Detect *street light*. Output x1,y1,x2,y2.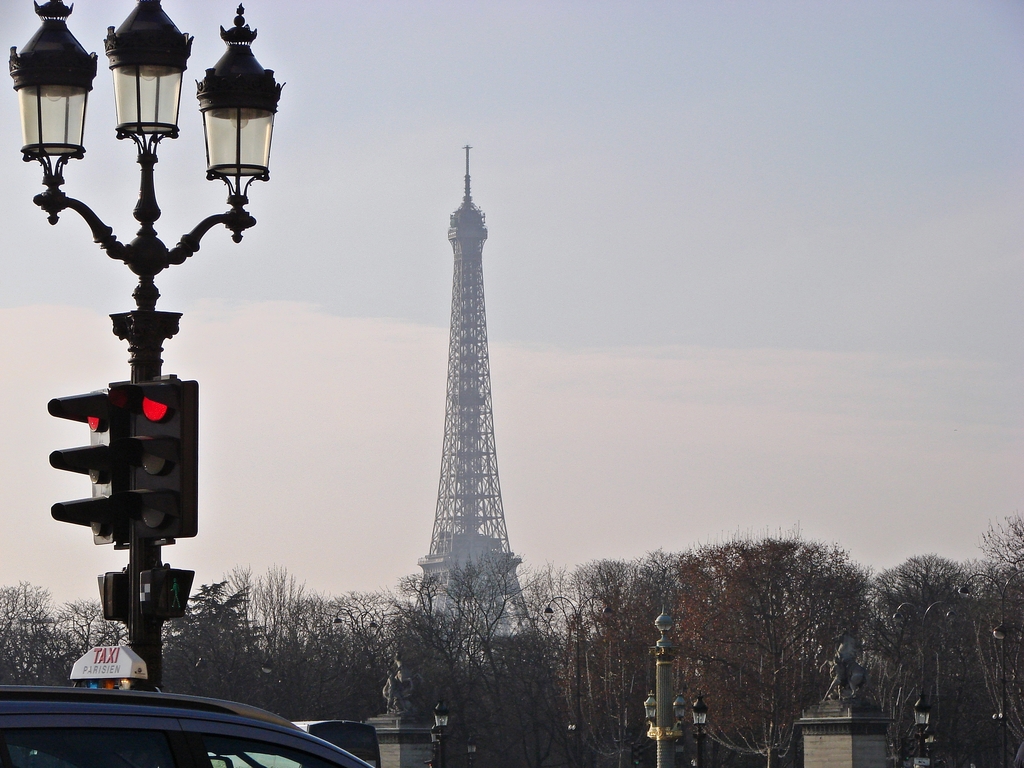
956,569,1023,767.
